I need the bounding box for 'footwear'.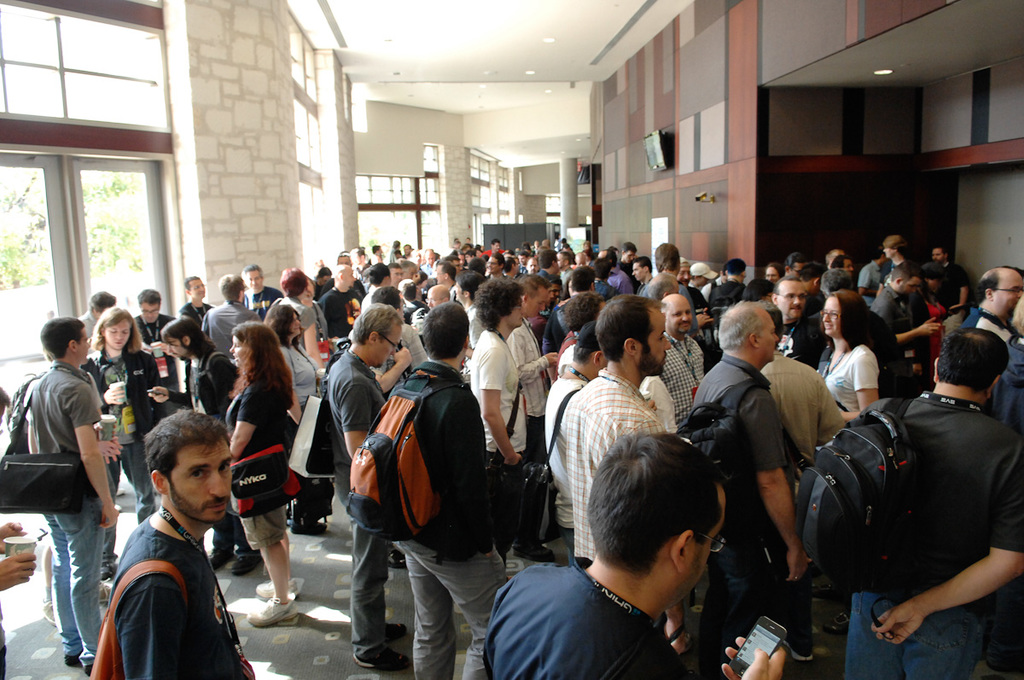
Here it is: <bbox>253, 579, 300, 596</bbox>.
